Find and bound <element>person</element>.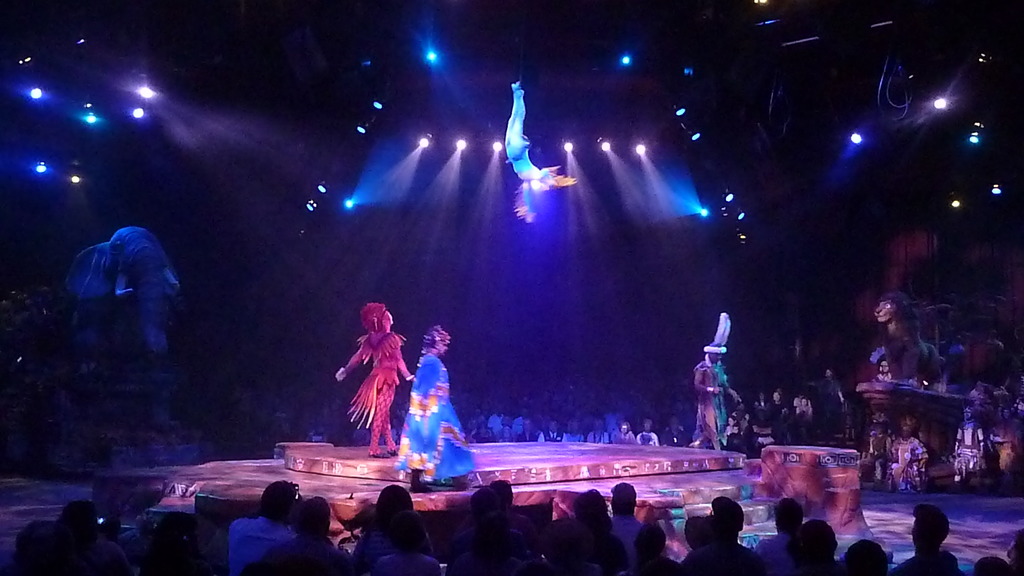
Bound: (x1=394, y1=324, x2=481, y2=493).
